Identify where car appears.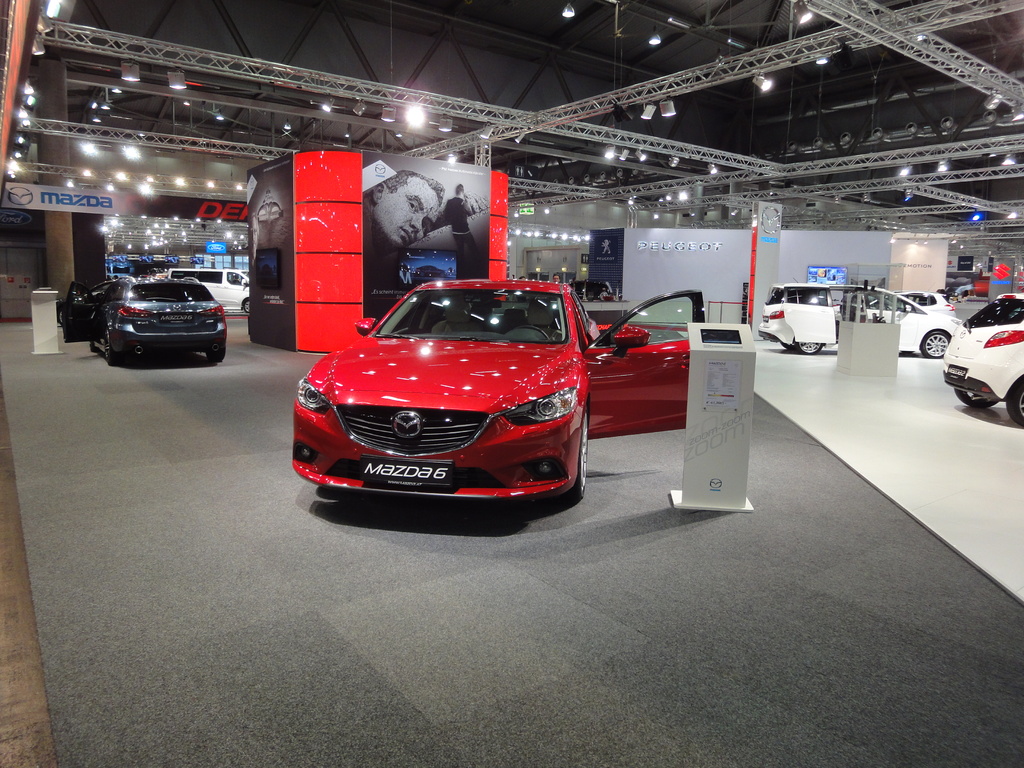
Appears at crop(861, 289, 955, 316).
